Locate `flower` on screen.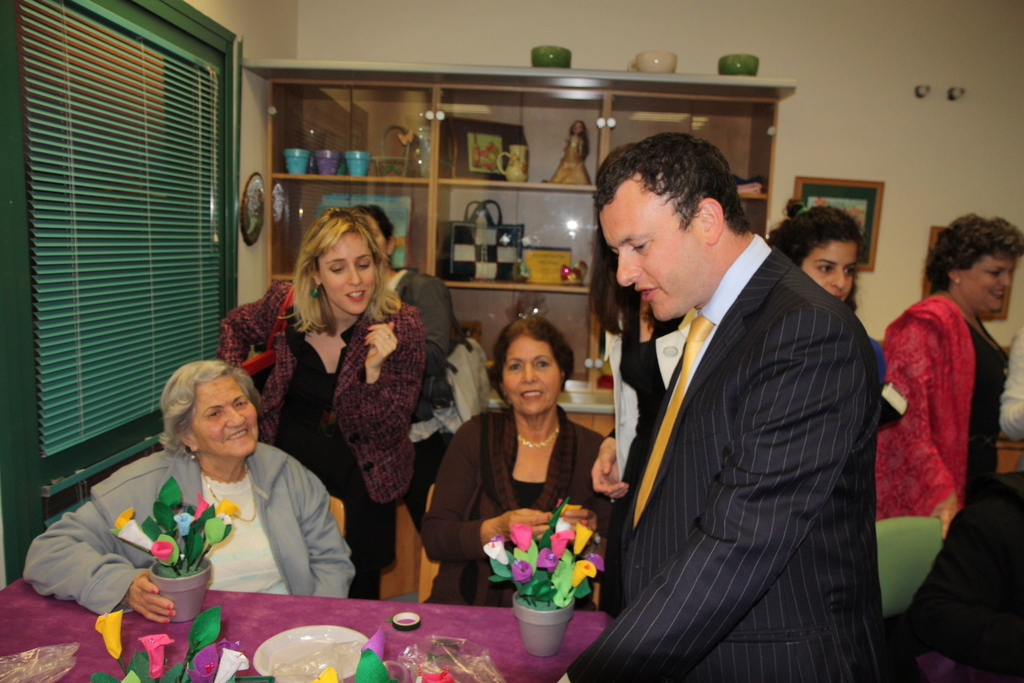
On screen at x1=538, y1=546, x2=558, y2=575.
